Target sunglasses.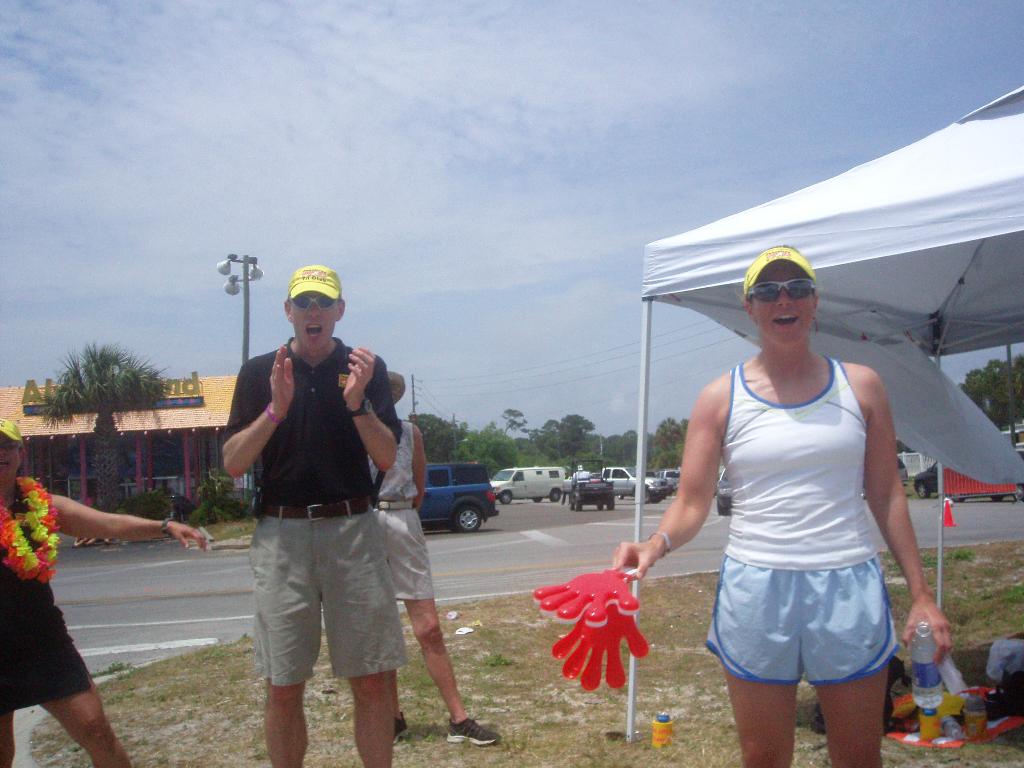
Target region: 291/294/334/312.
